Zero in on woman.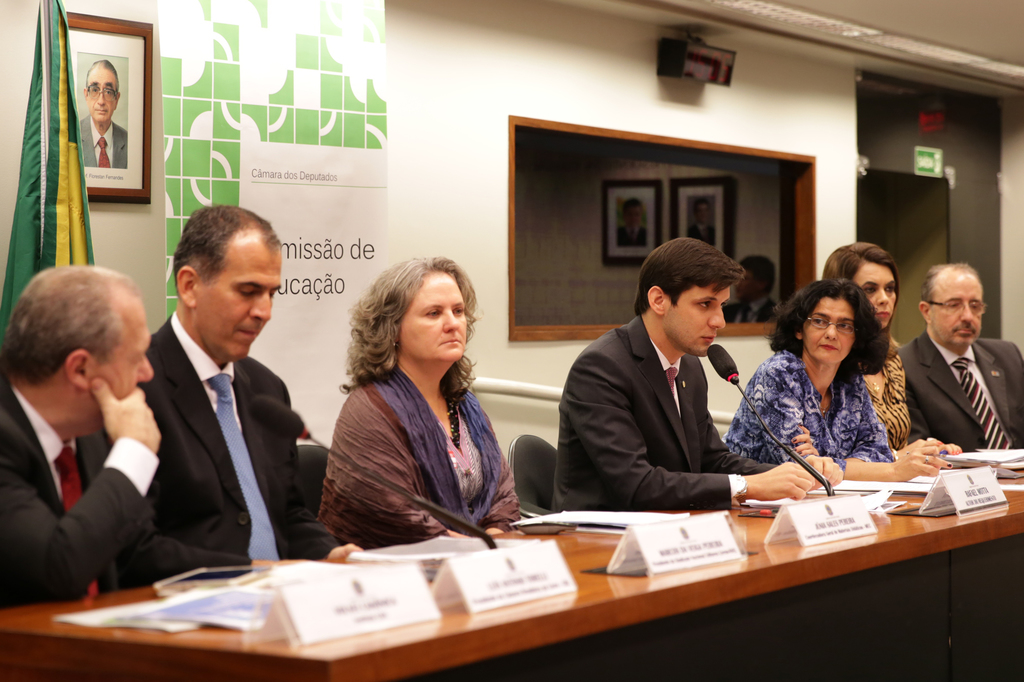
Zeroed in: x1=808 y1=231 x2=911 y2=446.
